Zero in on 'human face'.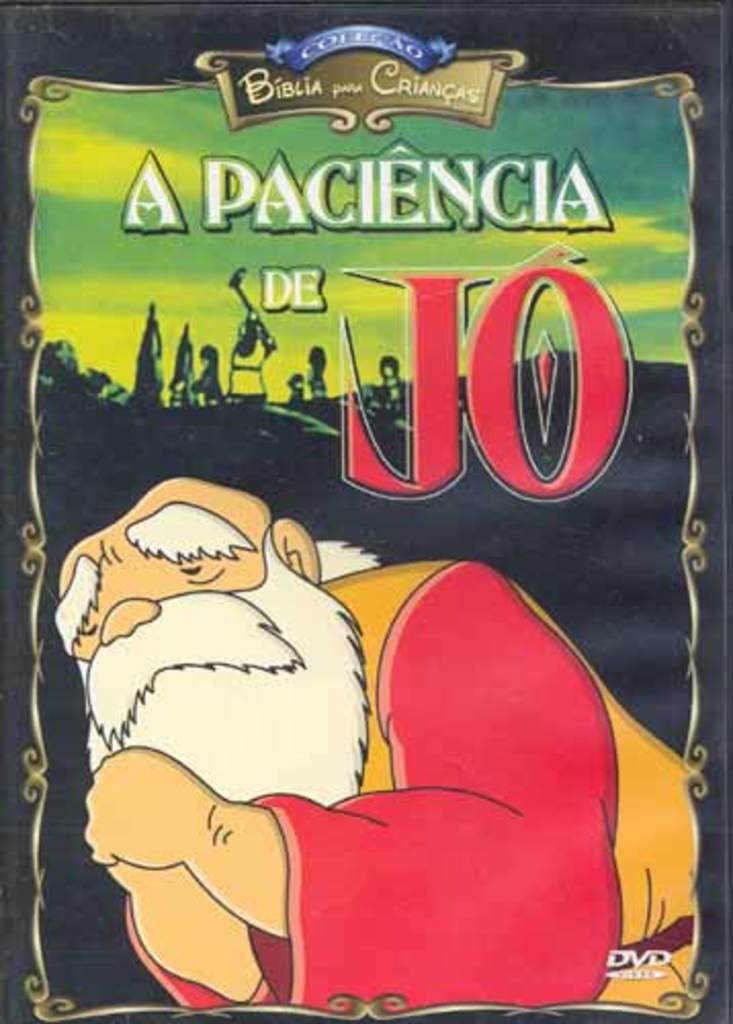
Zeroed in: region(57, 477, 270, 743).
